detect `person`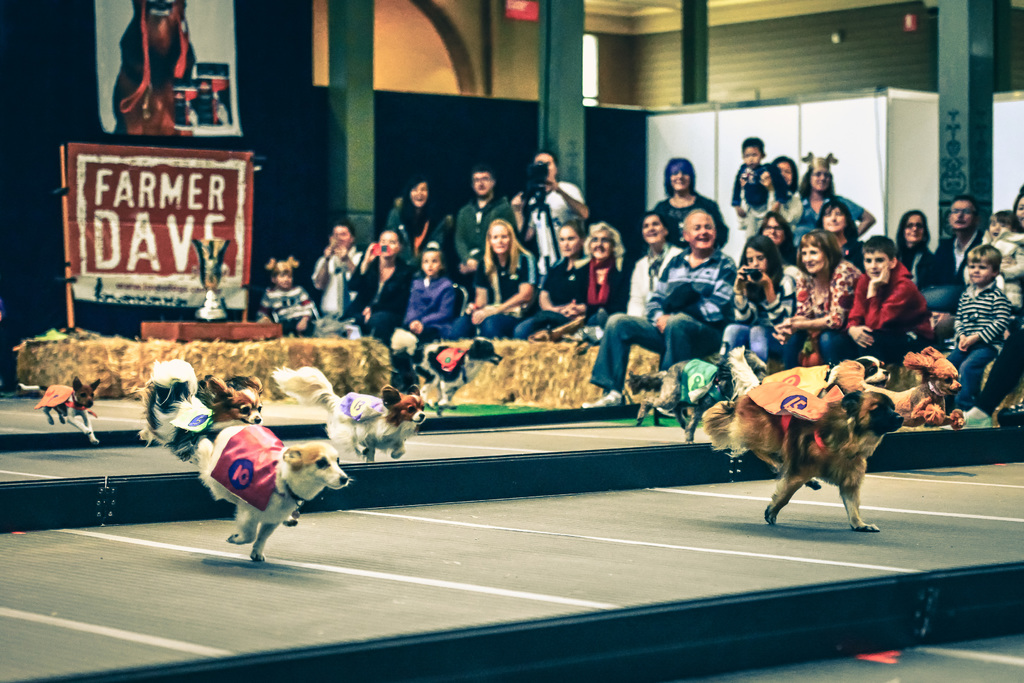
(left=979, top=206, right=1018, bottom=270)
